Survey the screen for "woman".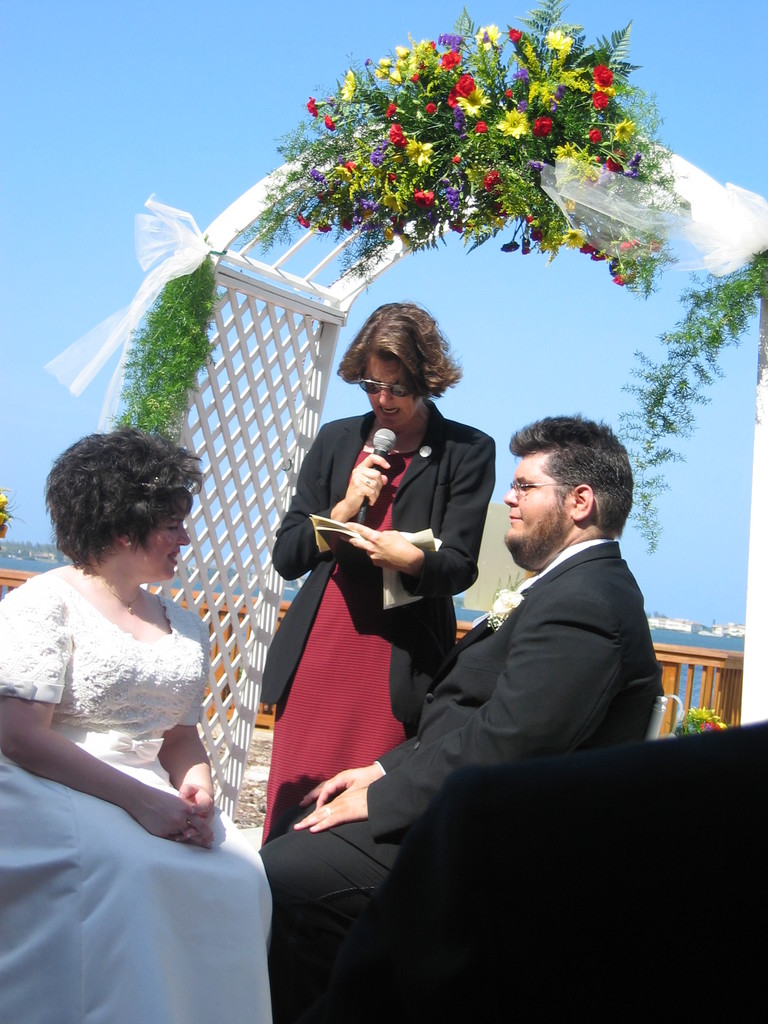
Survey found: (0, 427, 274, 1023).
